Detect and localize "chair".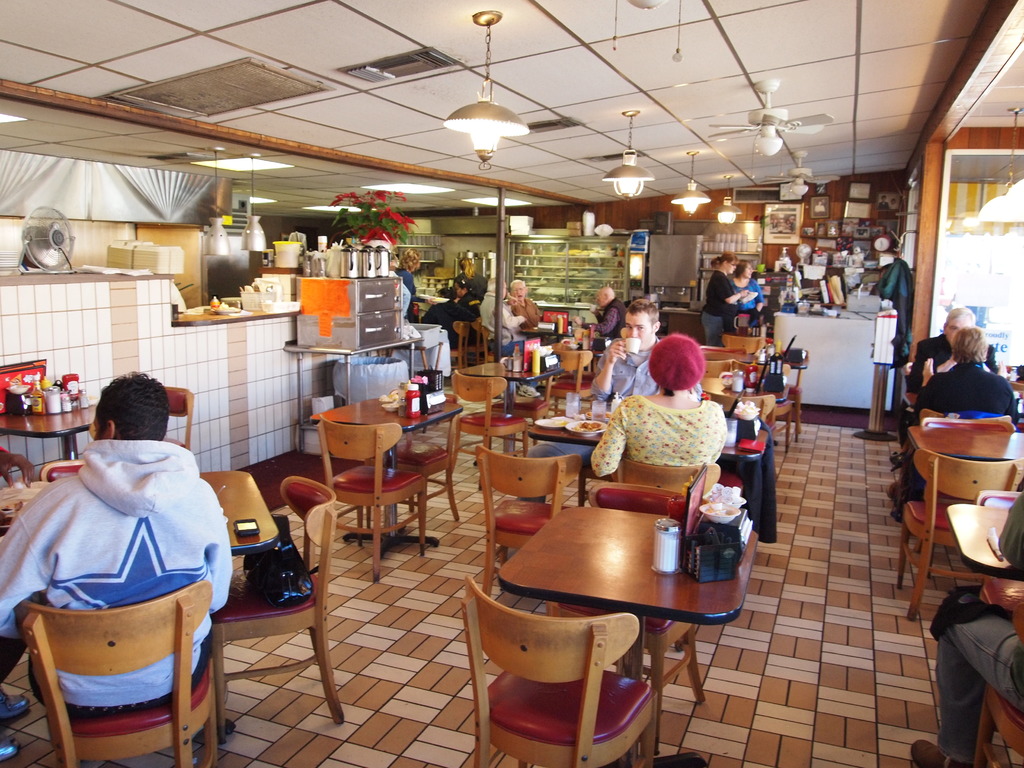
Localized at select_region(708, 388, 779, 474).
